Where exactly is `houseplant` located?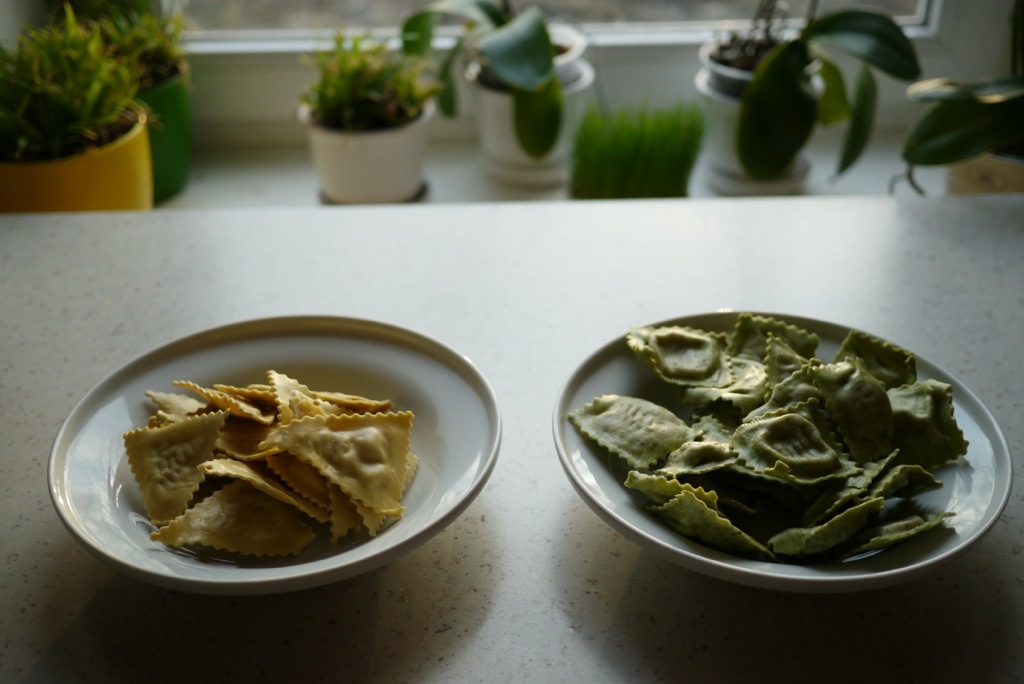
Its bounding box is [14,7,196,198].
